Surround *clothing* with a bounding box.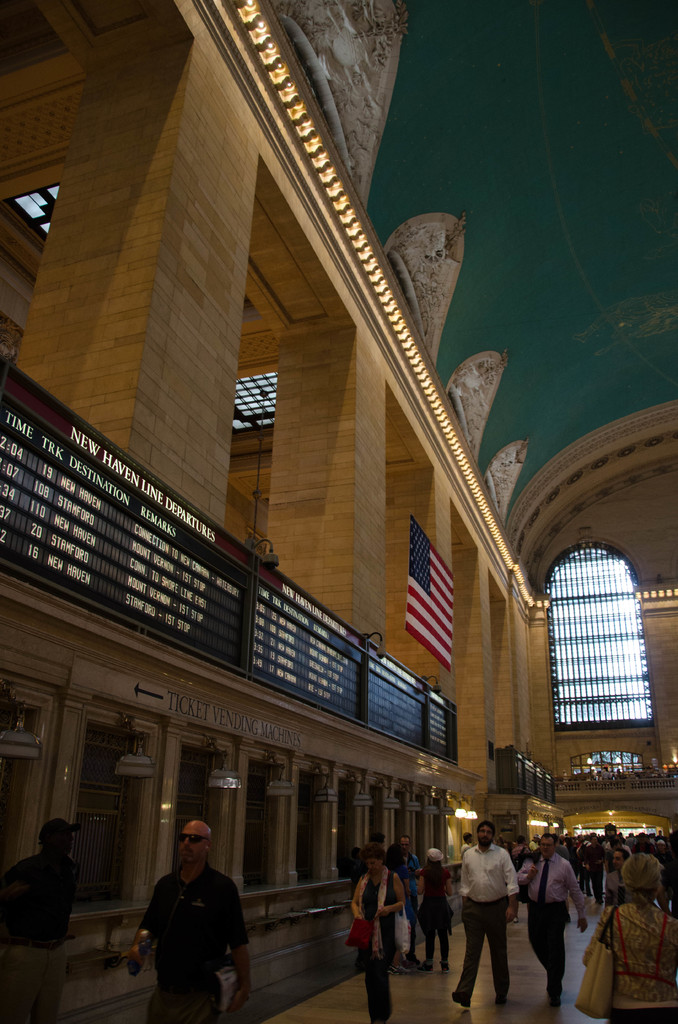
[143,842,248,1012].
